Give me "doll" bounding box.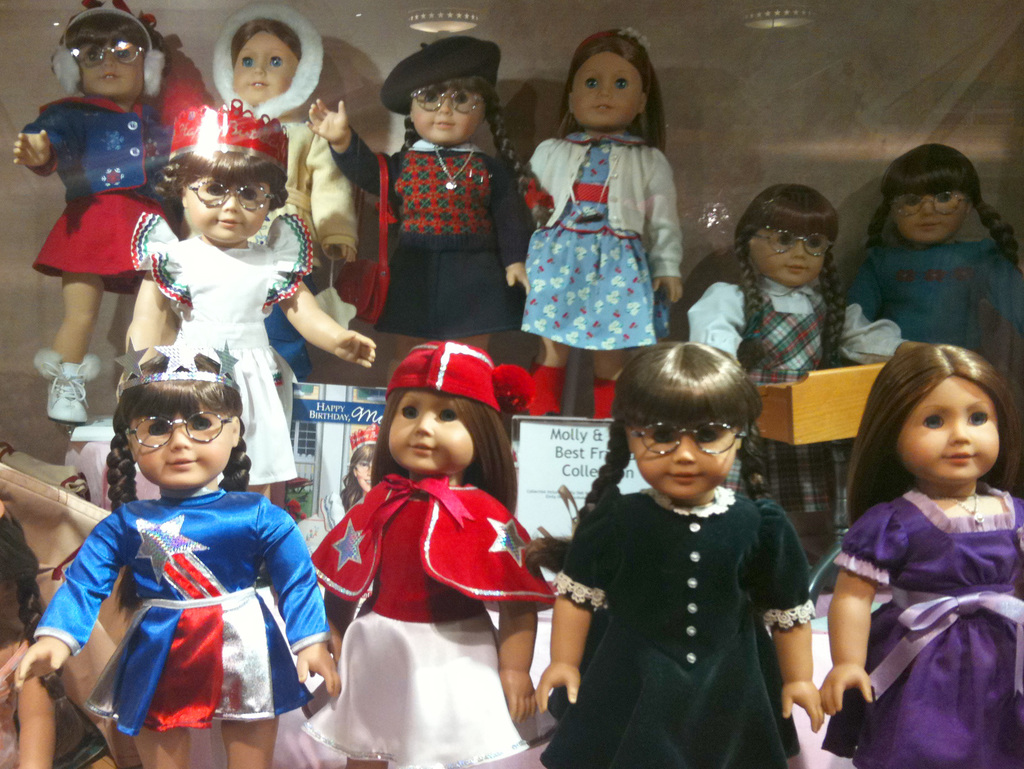
region(308, 31, 527, 349).
